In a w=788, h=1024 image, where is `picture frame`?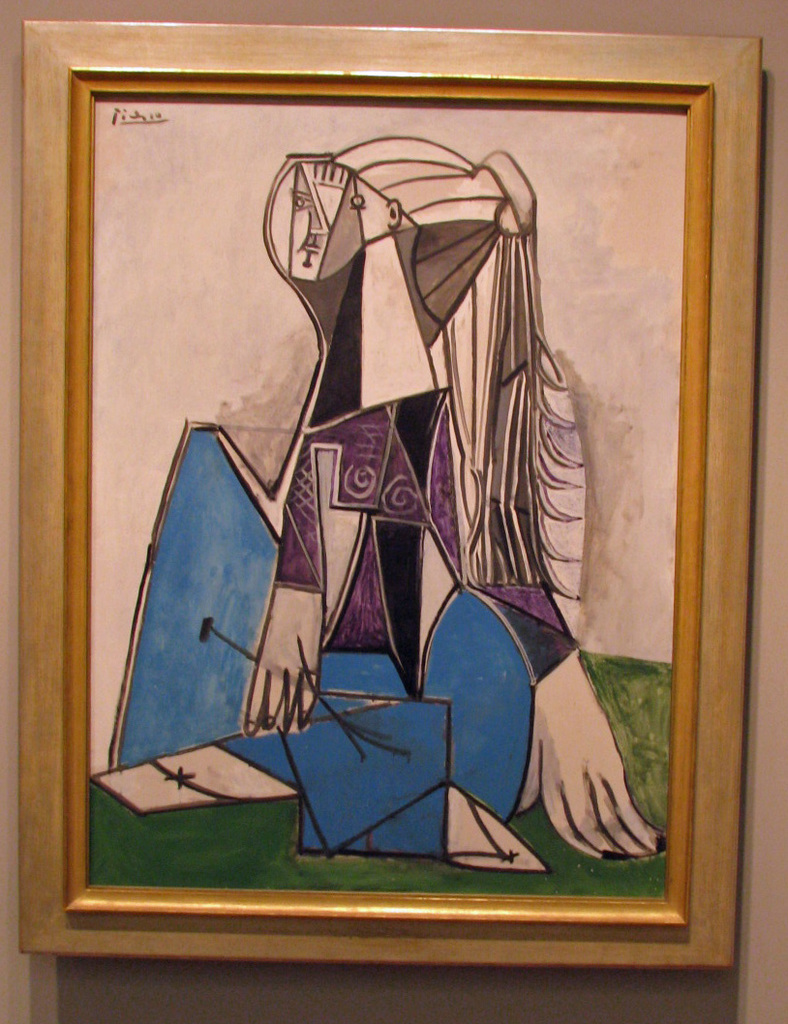
0/30/759/980.
